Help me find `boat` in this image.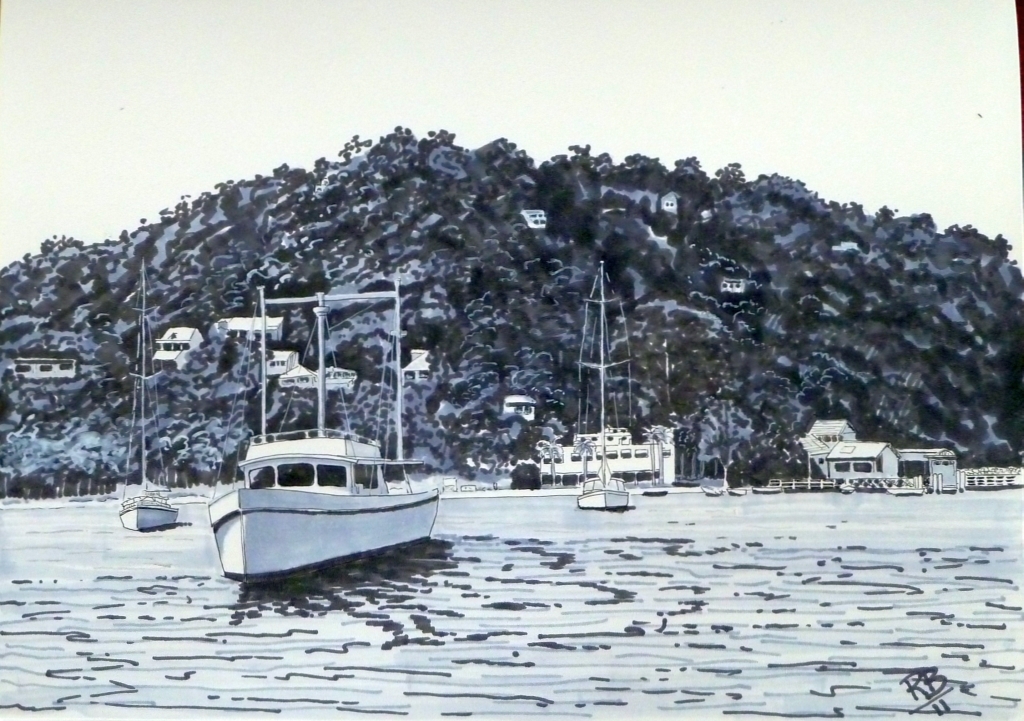
Found it: detection(178, 318, 450, 585).
